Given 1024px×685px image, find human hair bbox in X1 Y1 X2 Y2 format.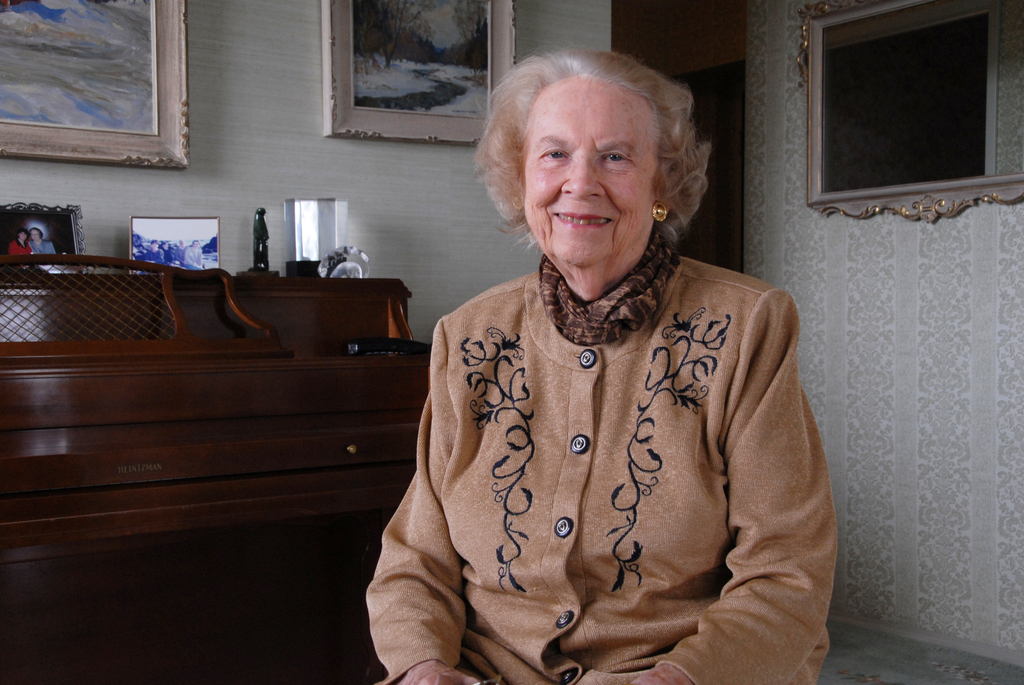
474 71 695 264.
